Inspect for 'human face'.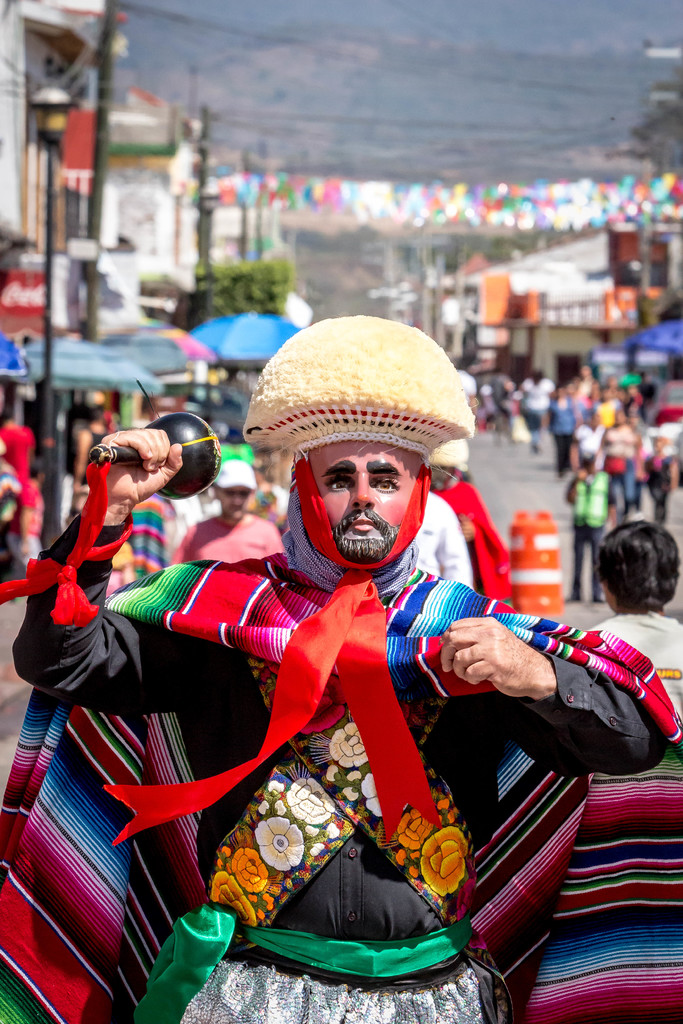
Inspection: rect(312, 445, 417, 563).
